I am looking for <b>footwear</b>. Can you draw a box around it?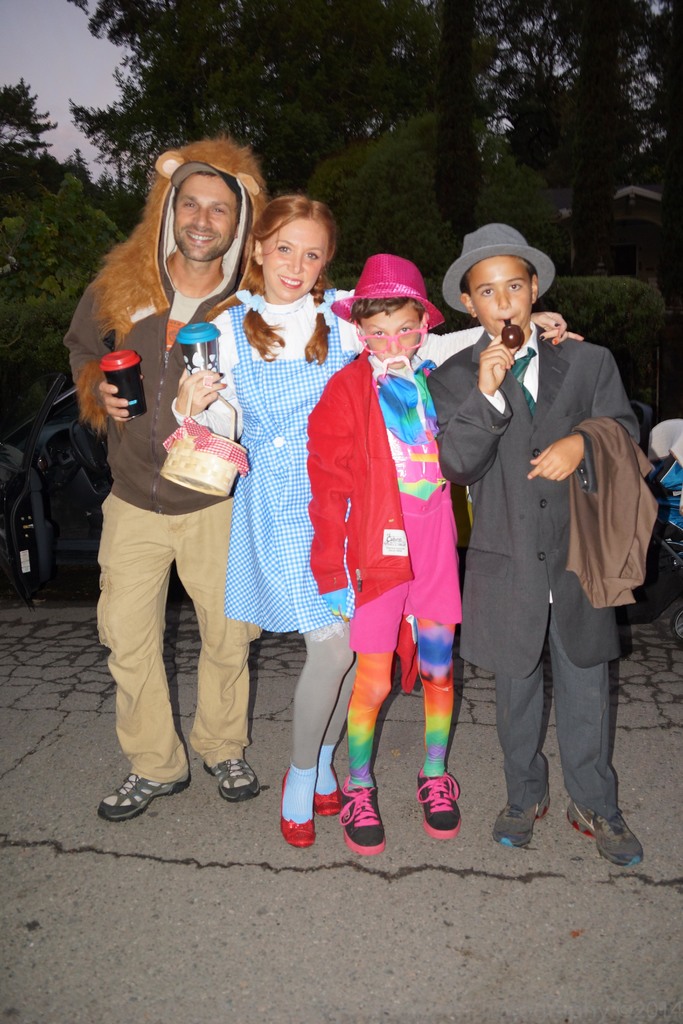
Sure, the bounding box is x1=338 y1=760 x2=382 y2=855.
